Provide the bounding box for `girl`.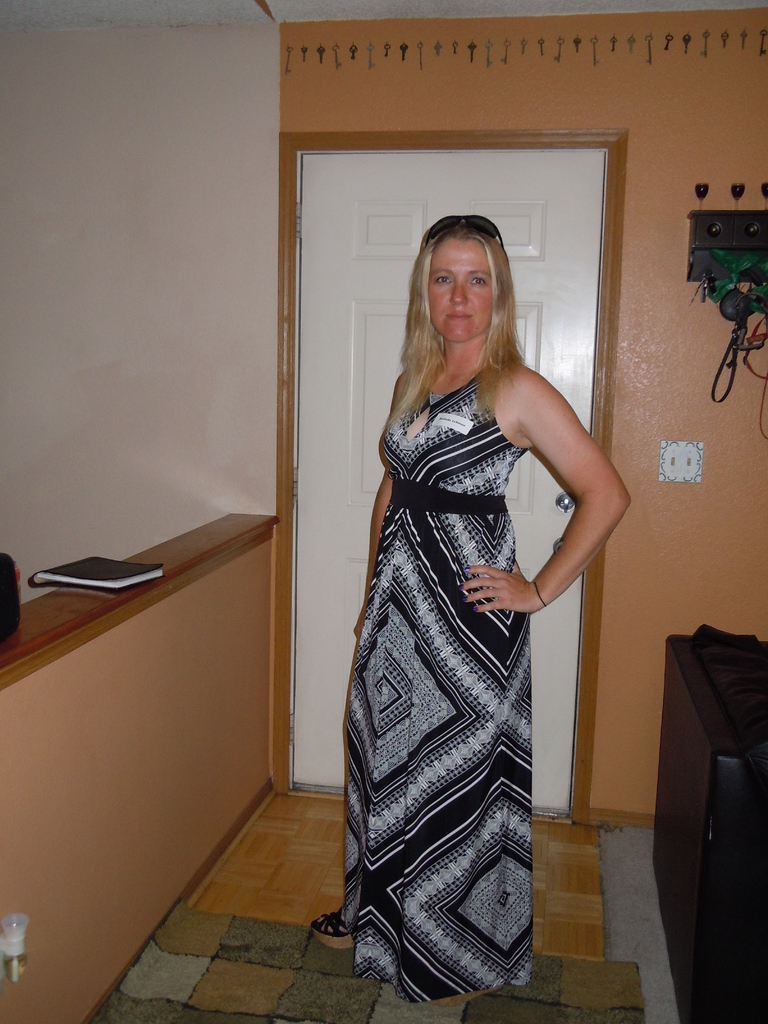
307 207 632 1009.
